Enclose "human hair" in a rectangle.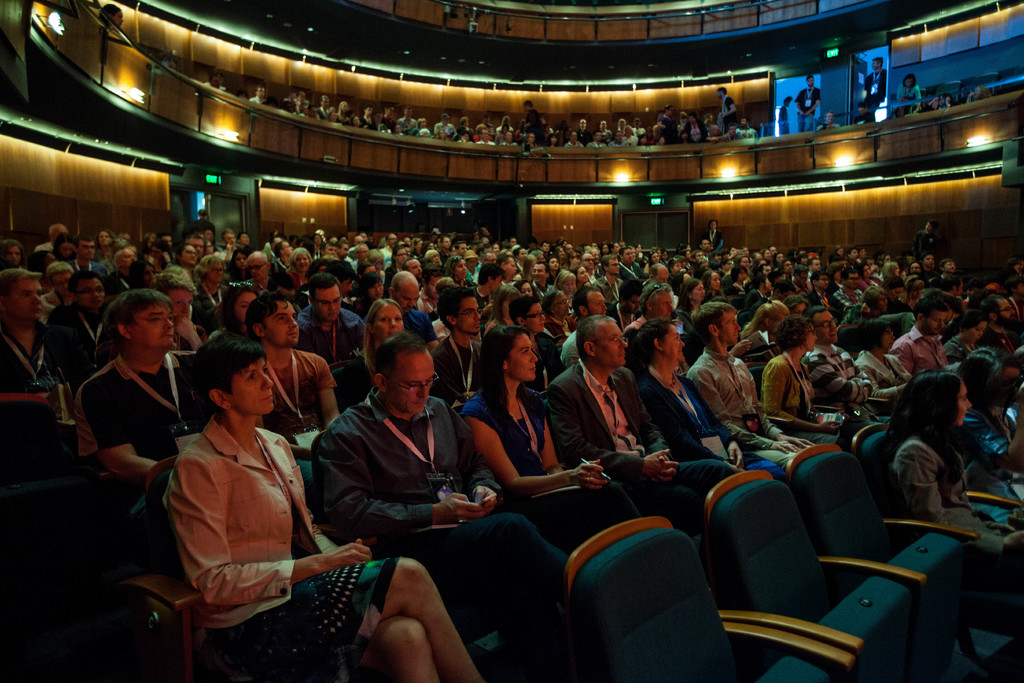
[510,292,541,320].
